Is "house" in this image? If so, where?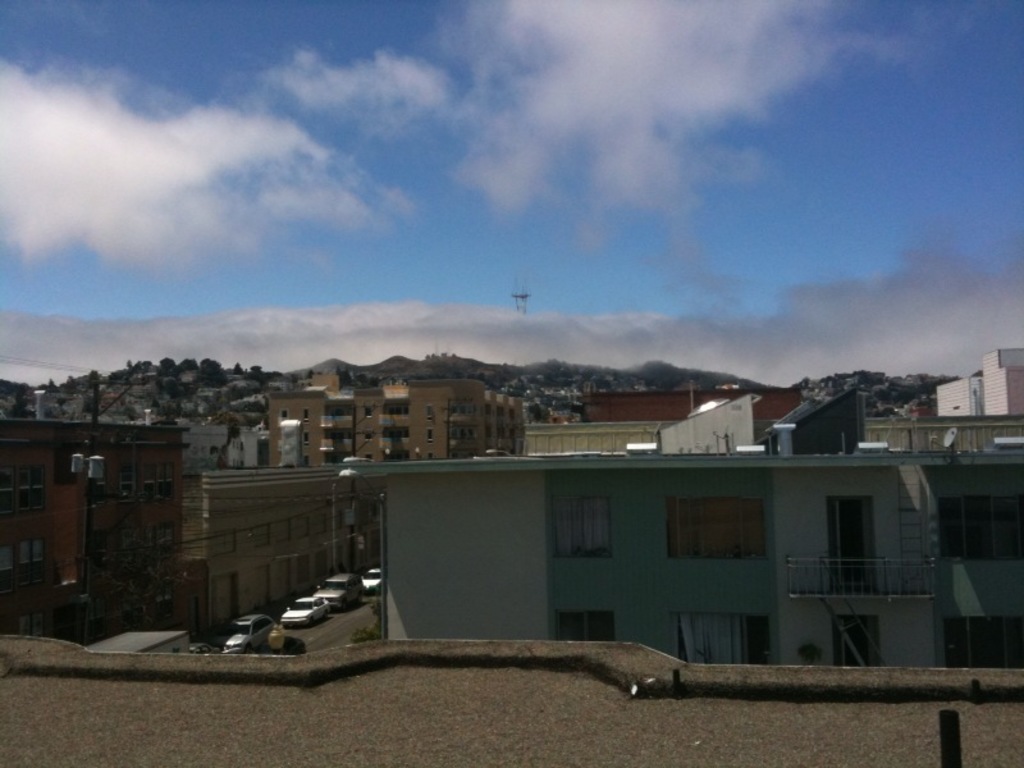
Yes, at bbox=(0, 412, 209, 652).
